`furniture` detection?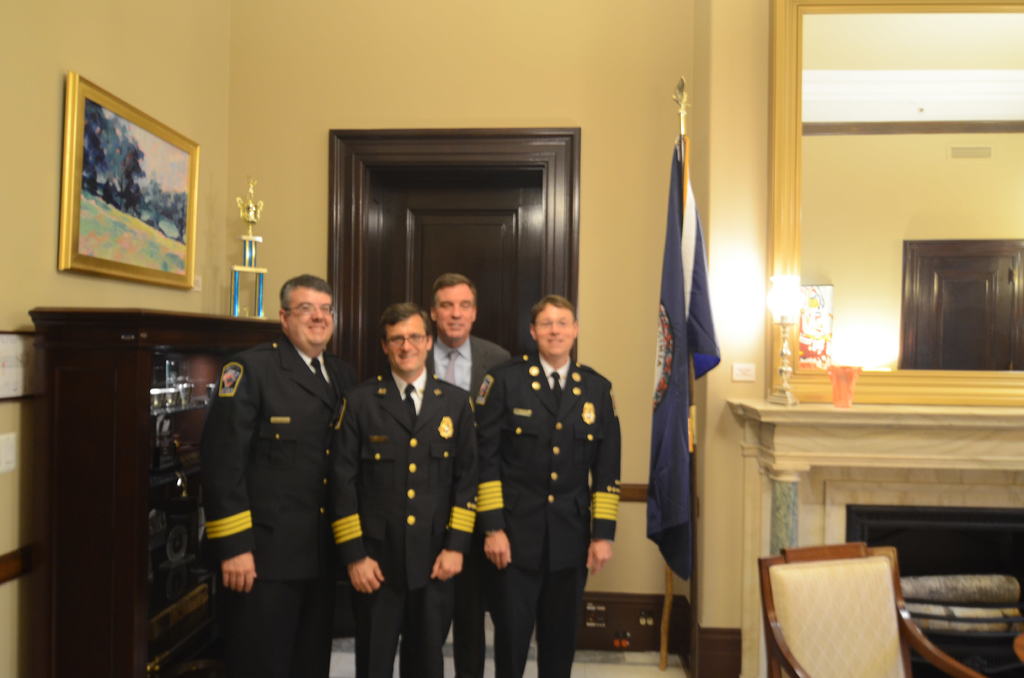
[left=1012, top=634, right=1023, bottom=665]
